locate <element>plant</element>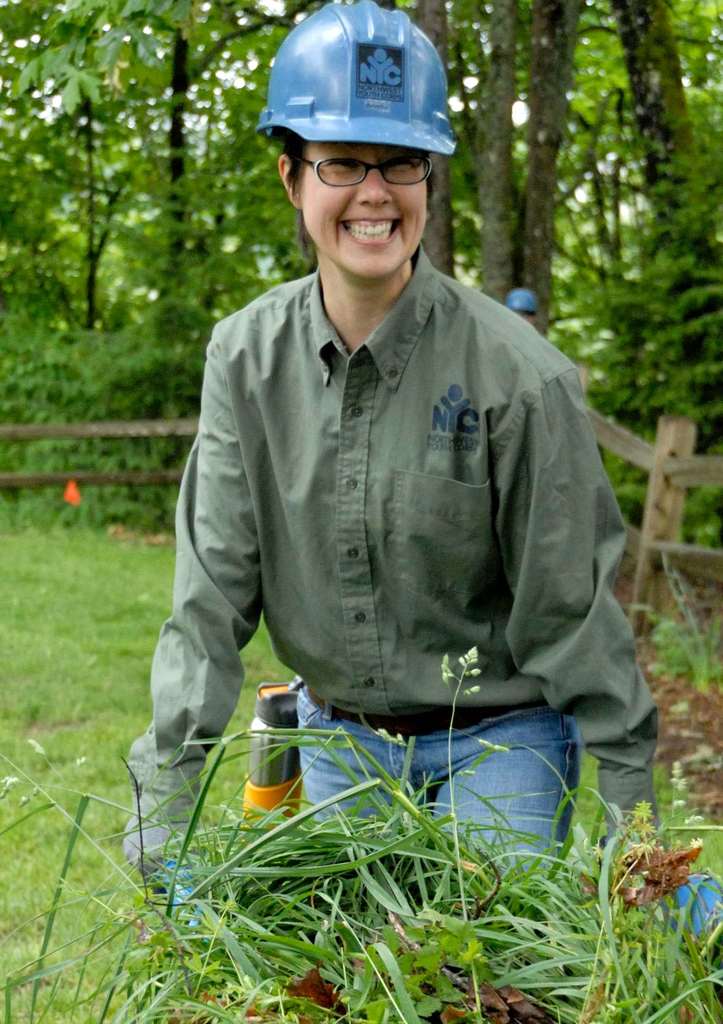
644/616/722/686
